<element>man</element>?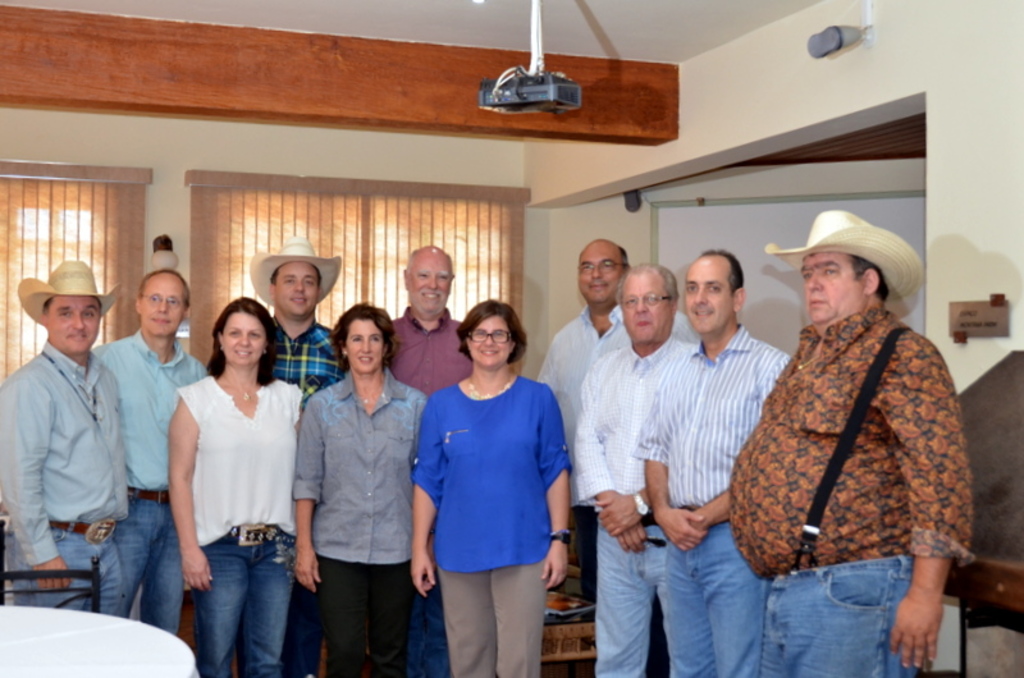
728/209/972/677
